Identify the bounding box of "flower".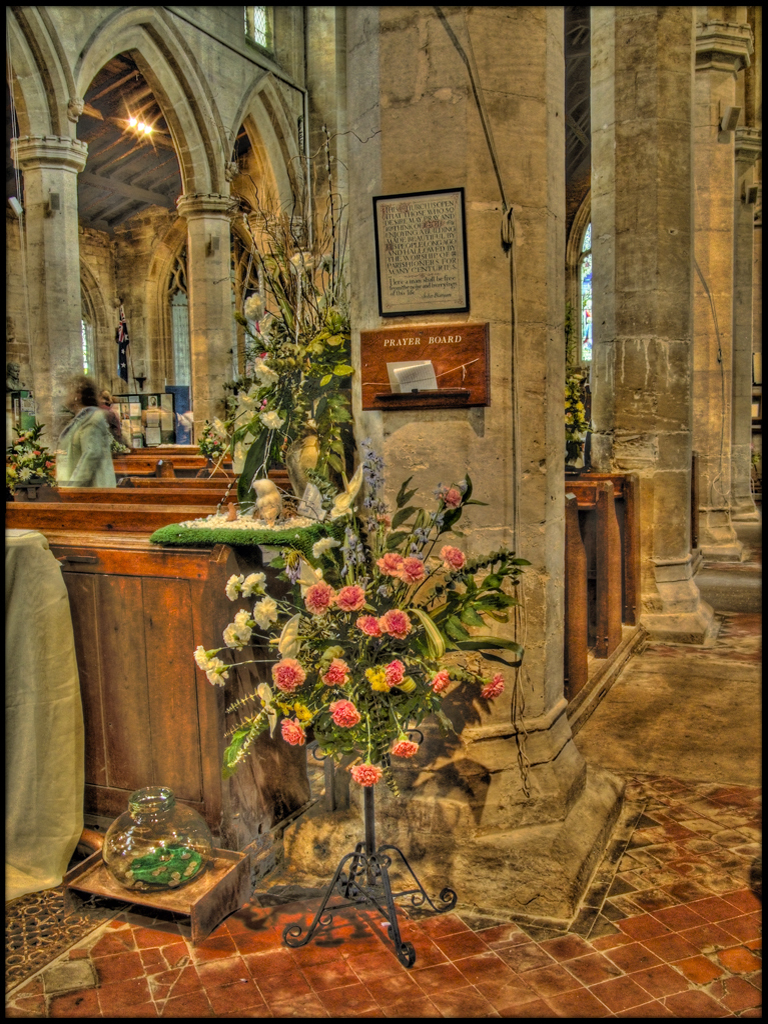
<region>344, 760, 385, 788</region>.
